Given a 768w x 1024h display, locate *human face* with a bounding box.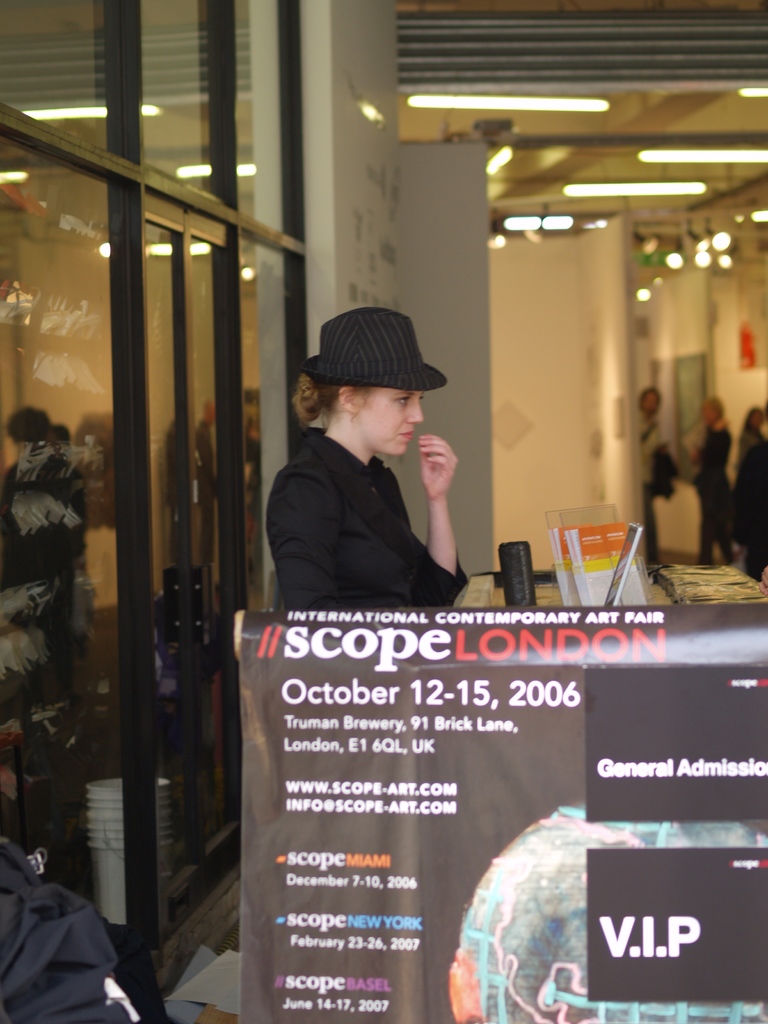
Located: 703/398/717/431.
